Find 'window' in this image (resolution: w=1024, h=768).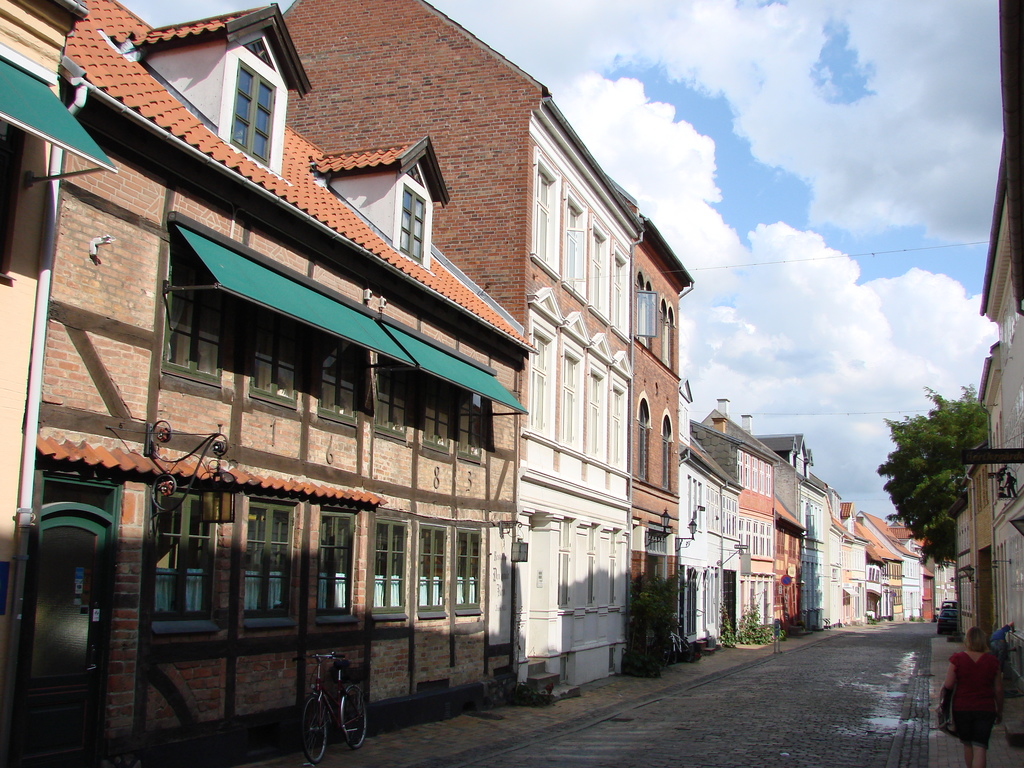
(x1=253, y1=296, x2=302, y2=417).
